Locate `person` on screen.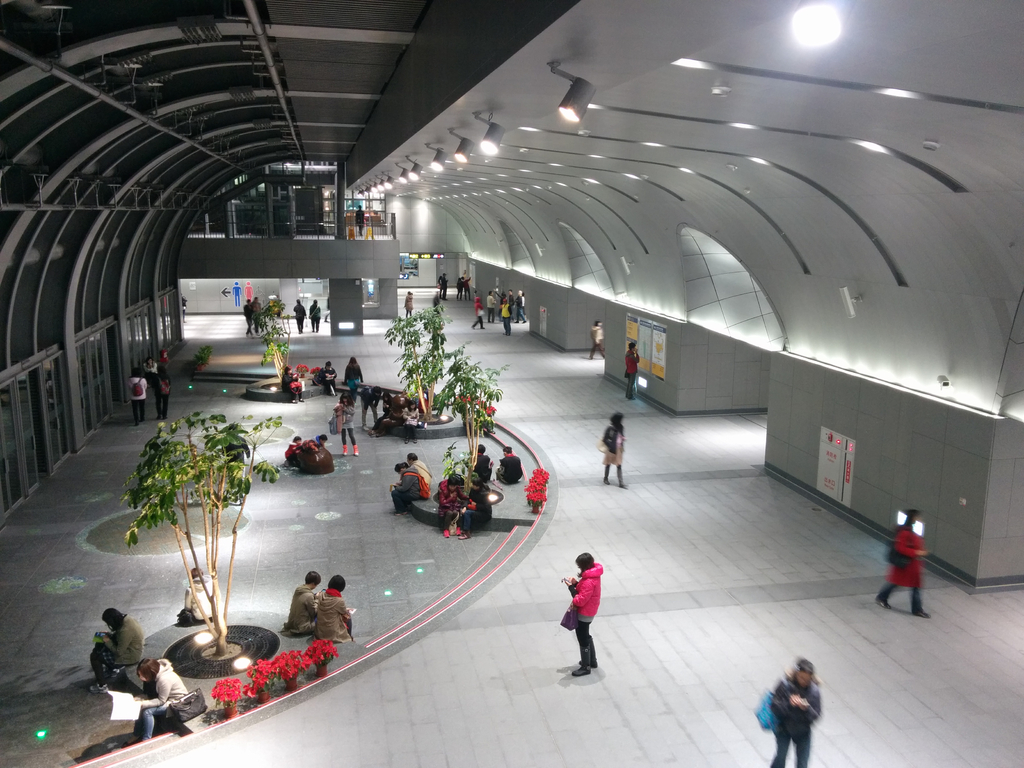
On screen at BBox(157, 365, 176, 420).
